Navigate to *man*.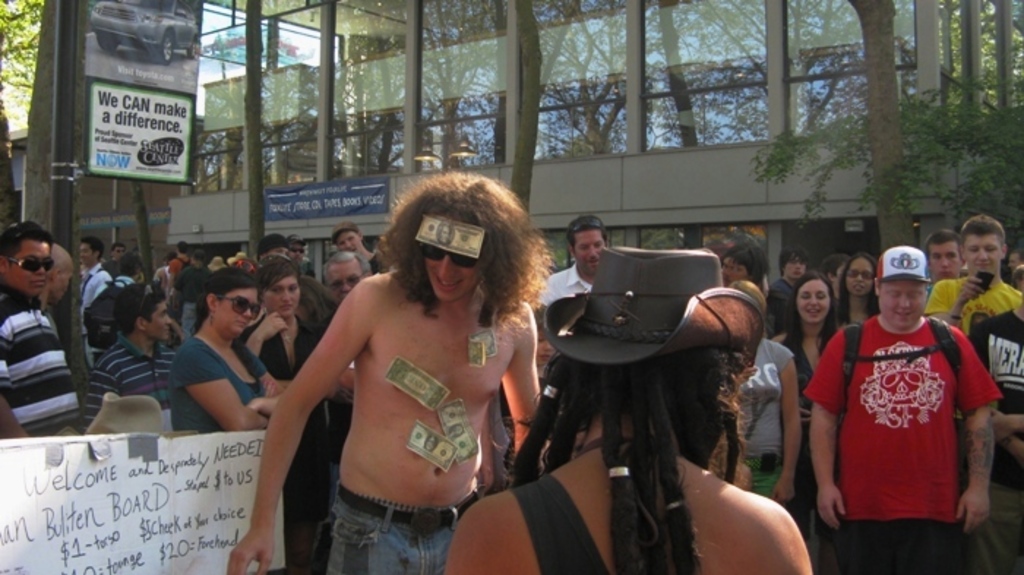
Navigation target: (76,238,113,309).
